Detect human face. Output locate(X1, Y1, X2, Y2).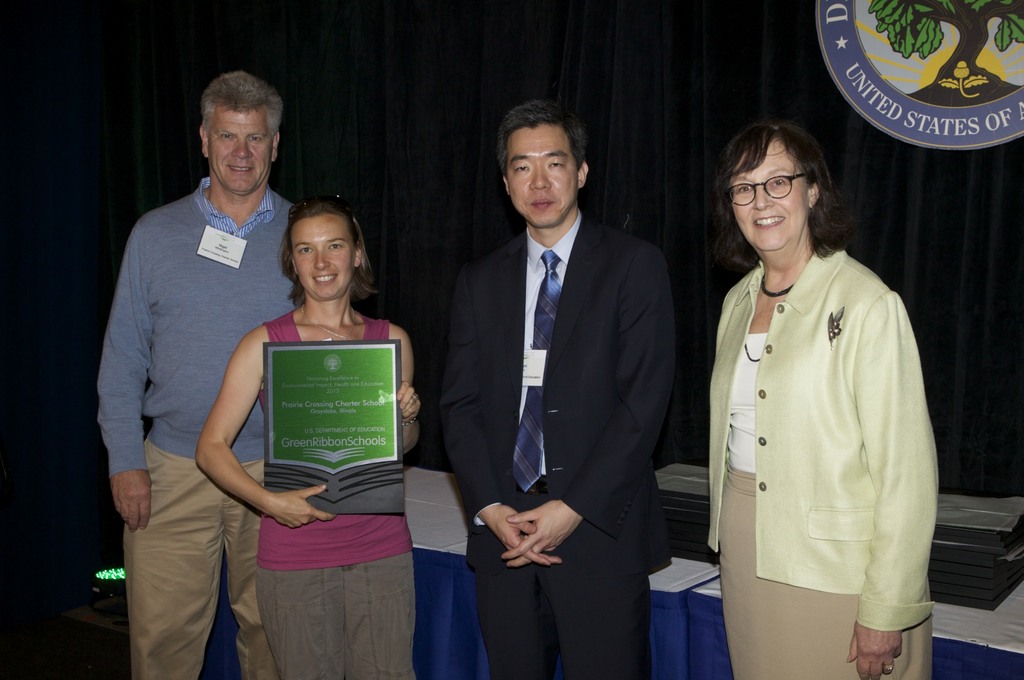
locate(209, 107, 273, 194).
